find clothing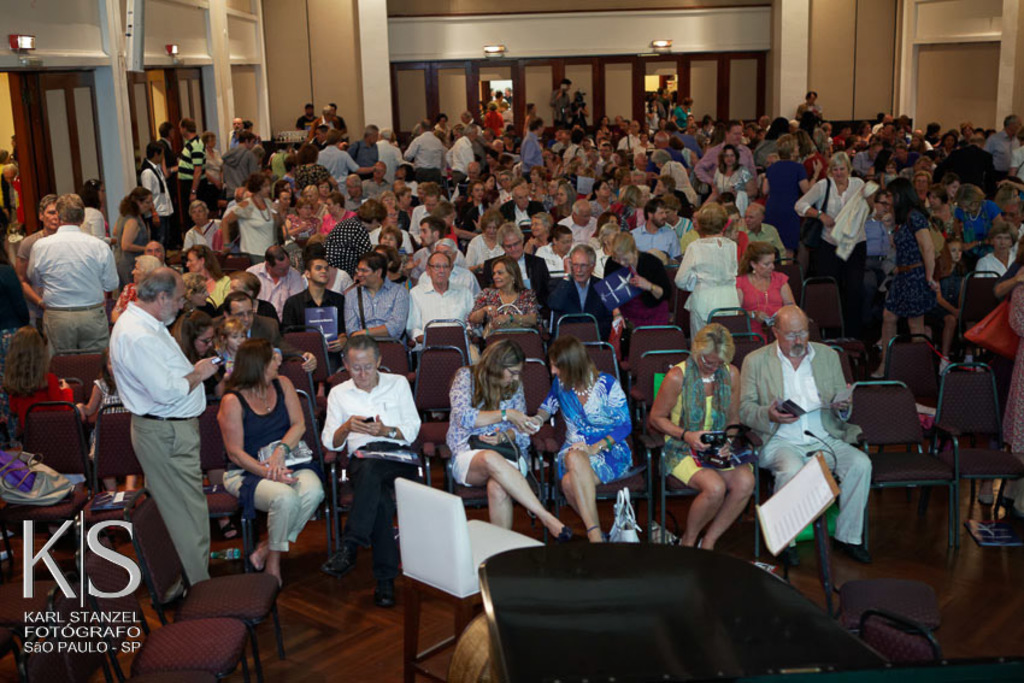
[x1=171, y1=267, x2=235, y2=307]
